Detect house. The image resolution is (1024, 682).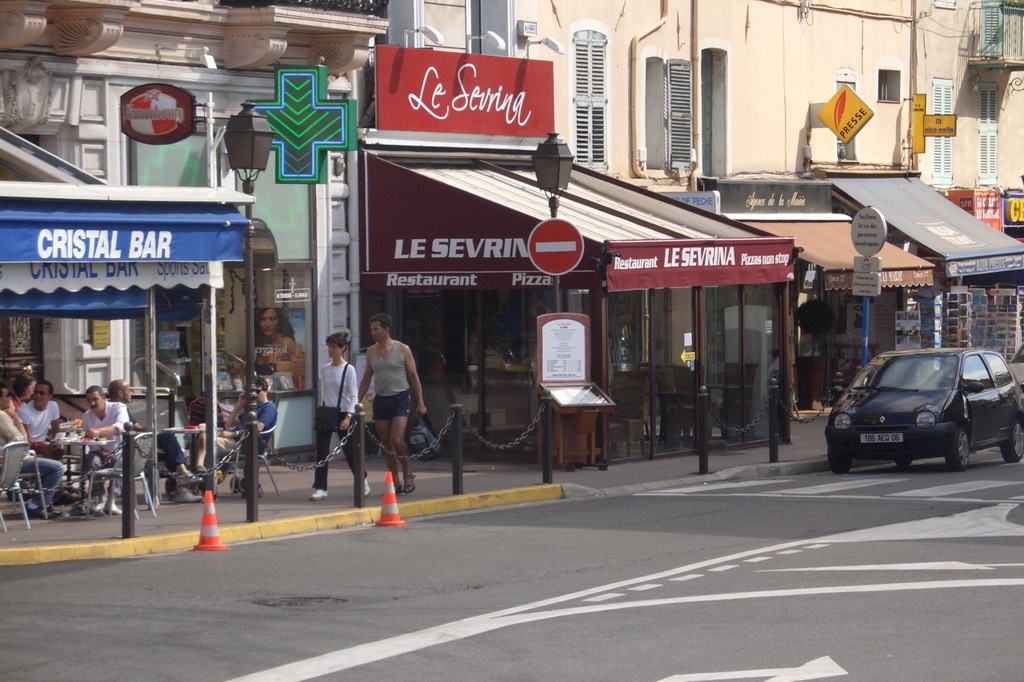
[350,0,1023,466].
